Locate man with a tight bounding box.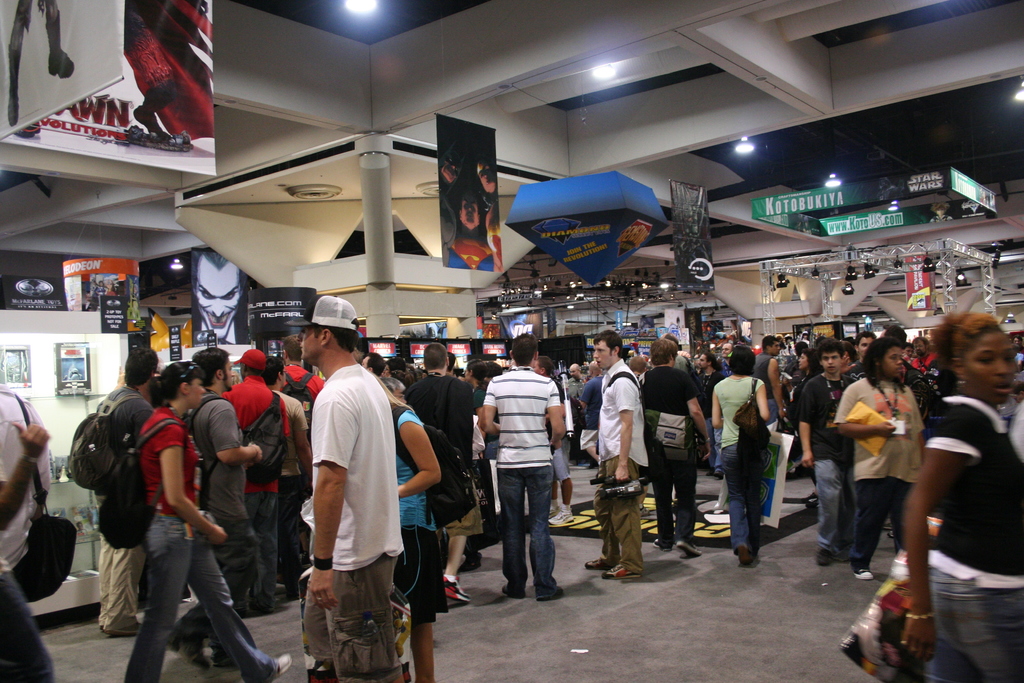
pyautogui.locateOnScreen(698, 352, 724, 449).
